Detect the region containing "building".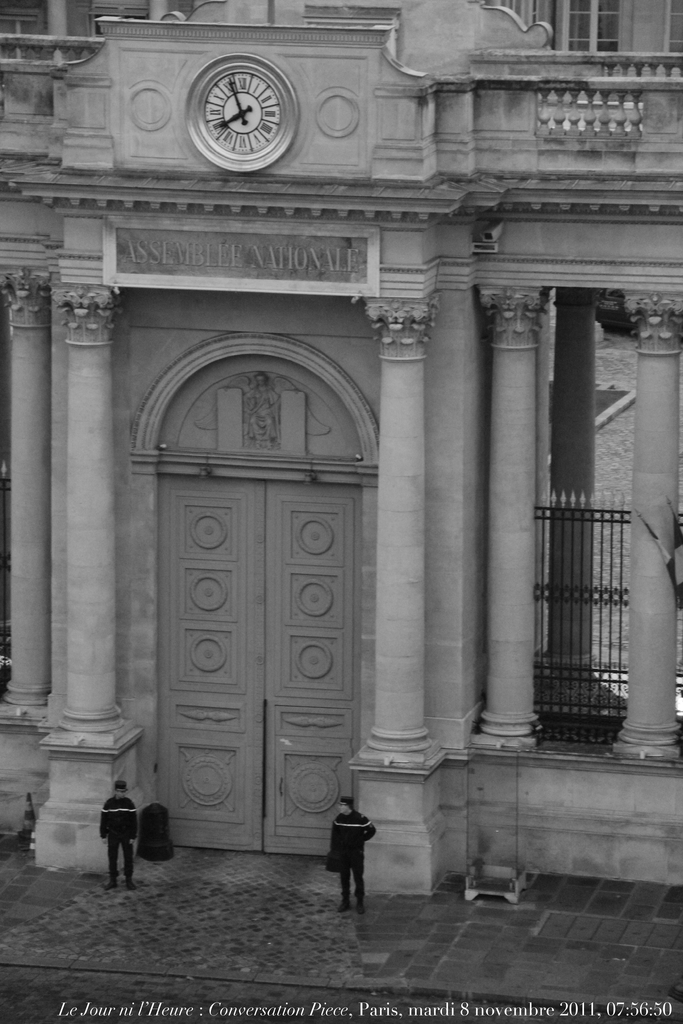
0/0/682/906.
